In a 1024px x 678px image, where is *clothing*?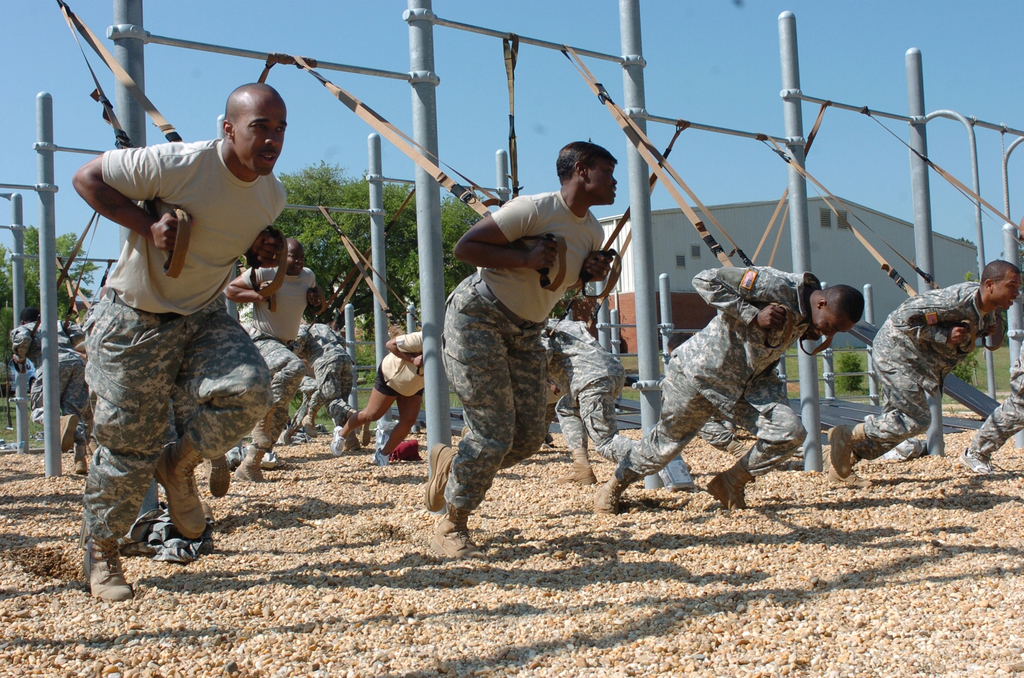
pyautogui.locateOnScreen(294, 322, 335, 415).
